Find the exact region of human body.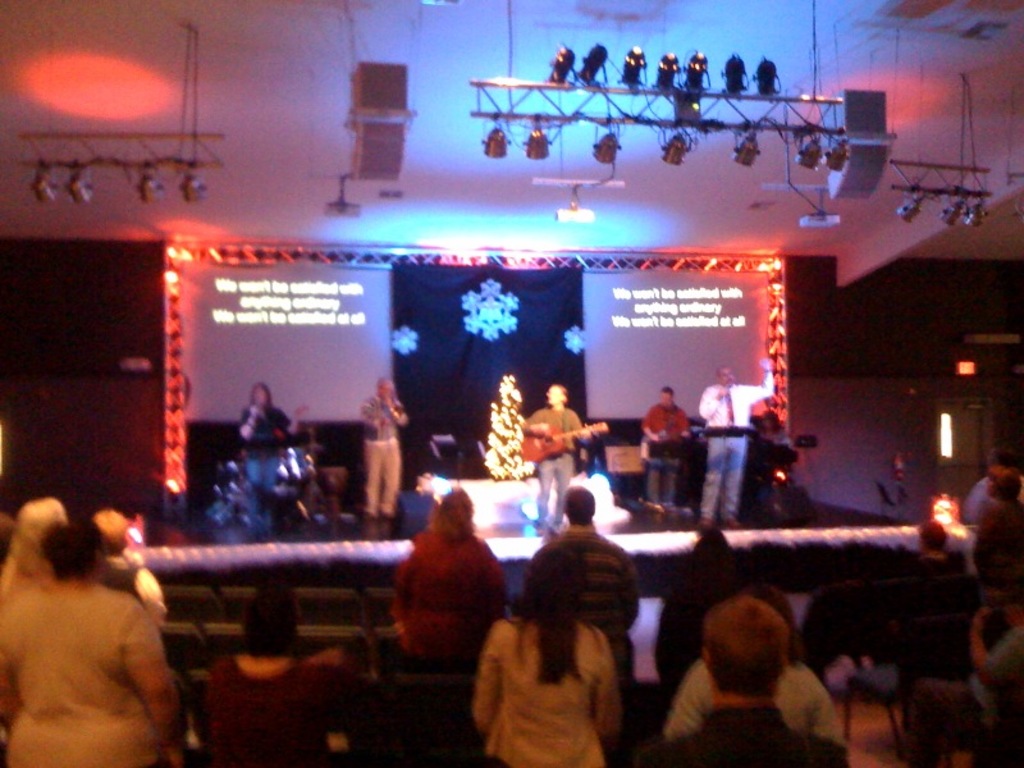
Exact region: <bbox>209, 657, 332, 767</bbox>.
